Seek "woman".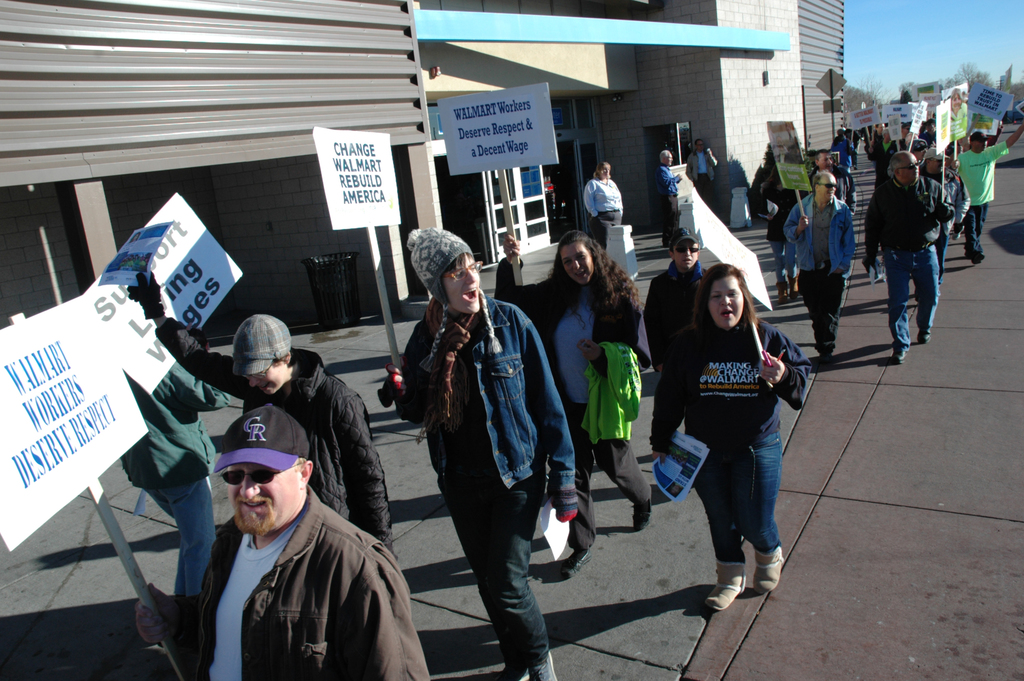
region(650, 247, 807, 616).
